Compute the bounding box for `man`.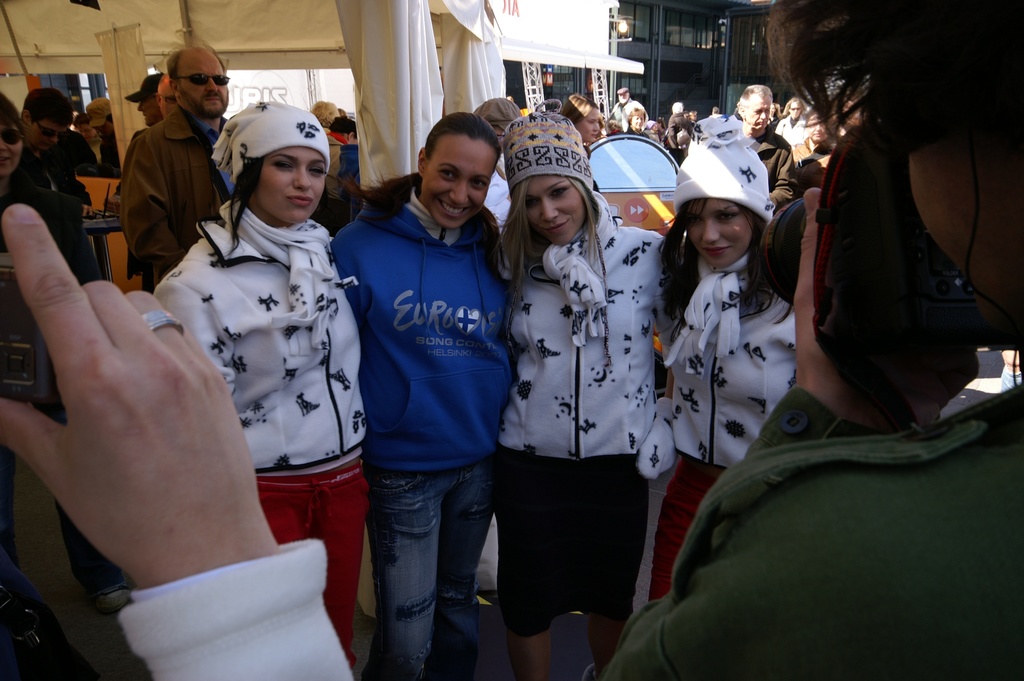
bbox=(20, 85, 86, 223).
